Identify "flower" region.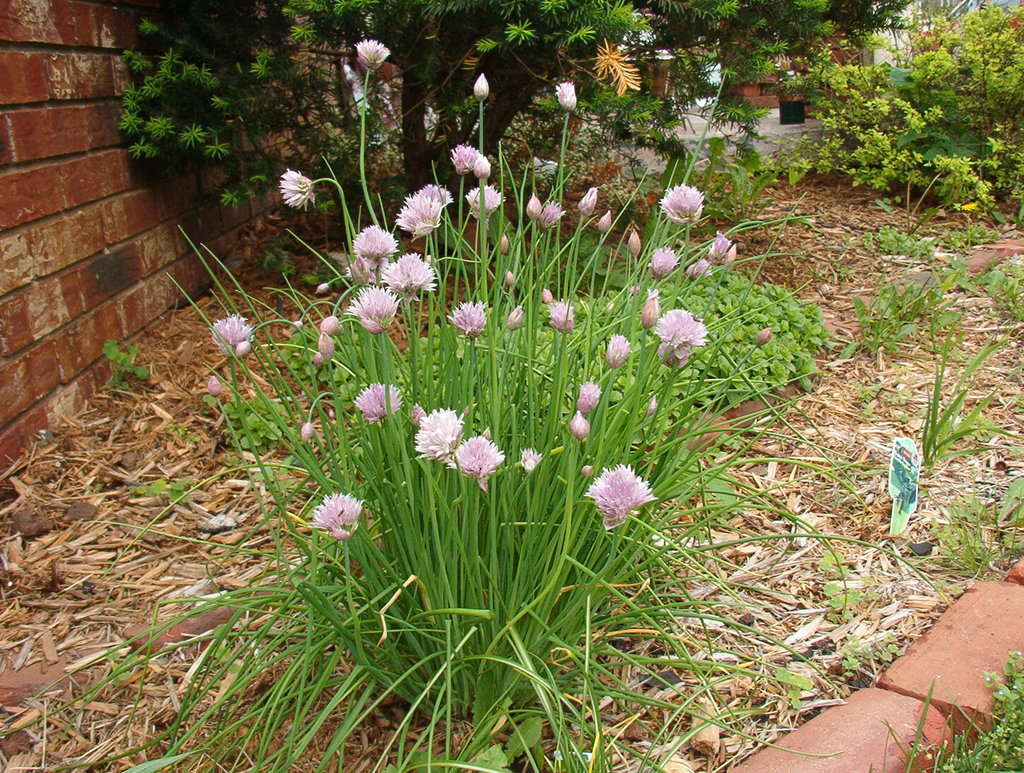
Region: <box>298,422,314,443</box>.
